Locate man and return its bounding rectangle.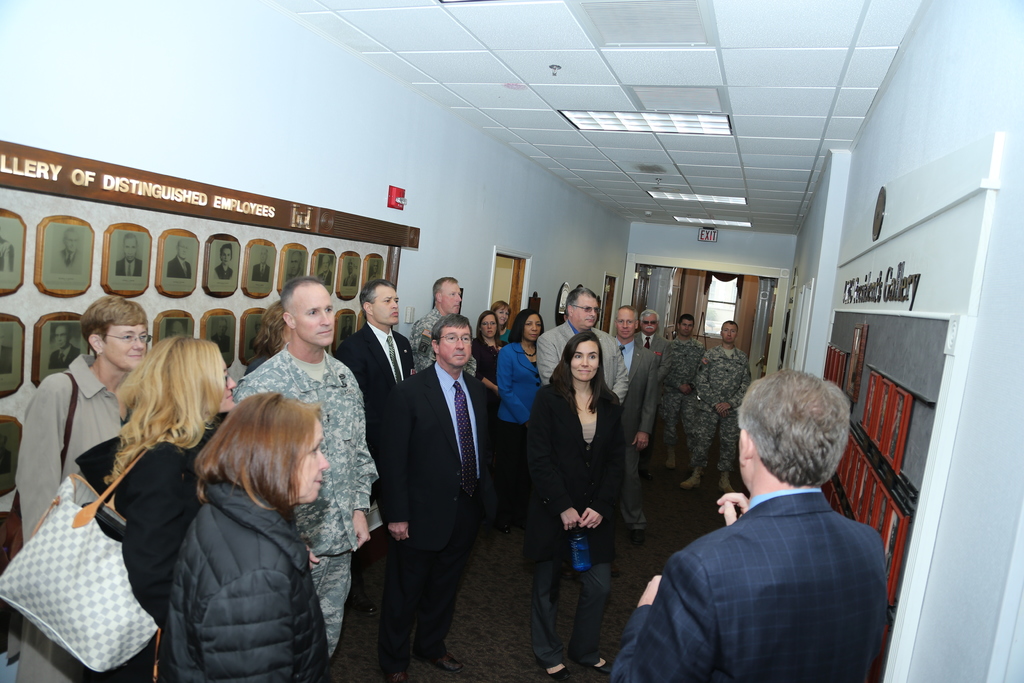
region(610, 370, 890, 682).
